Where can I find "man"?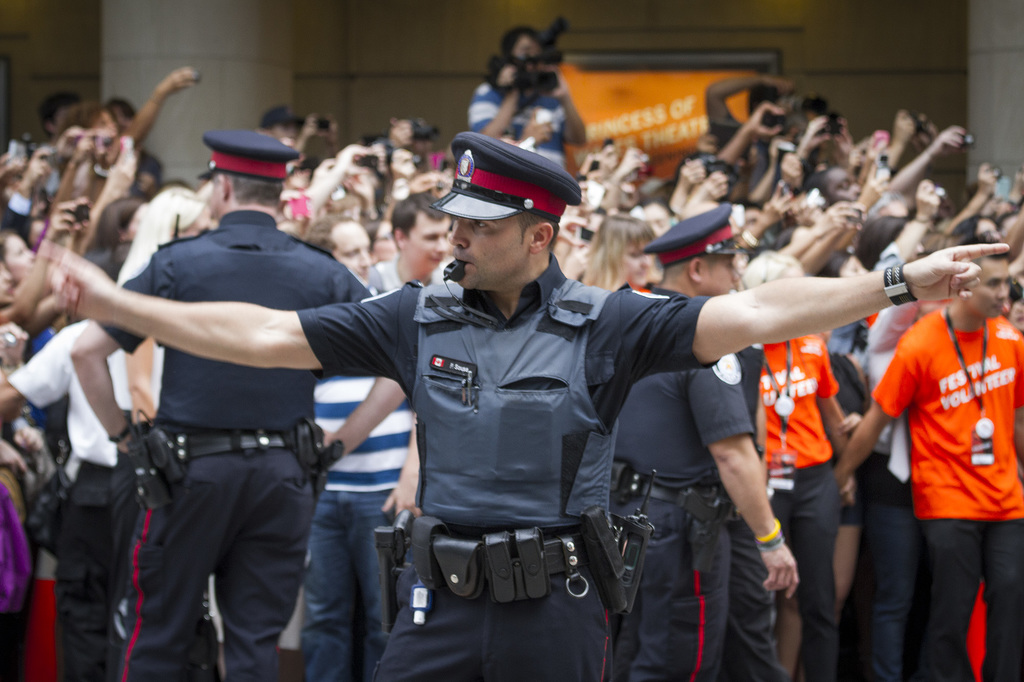
You can find it at x1=828, y1=232, x2=1023, y2=672.
